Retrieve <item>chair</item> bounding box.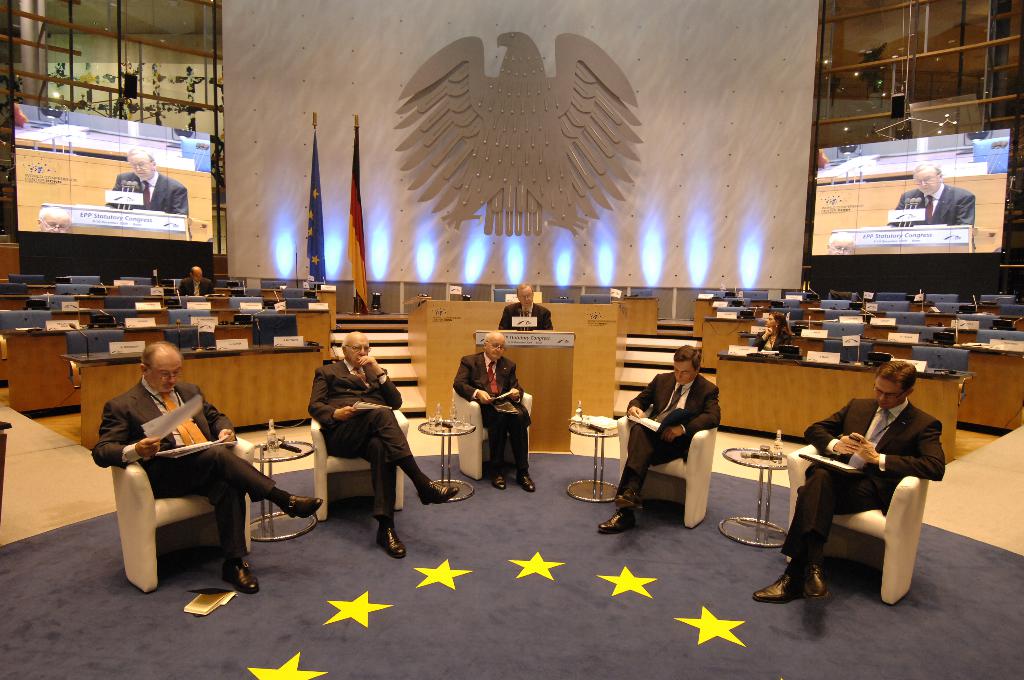
Bounding box: select_region(876, 288, 905, 305).
